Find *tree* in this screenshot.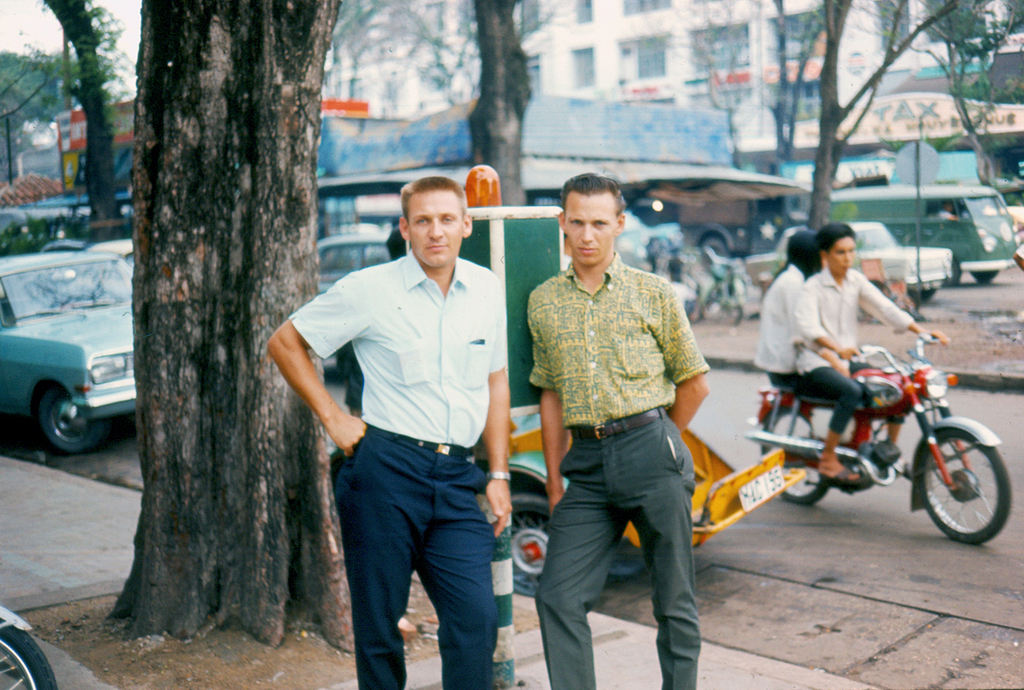
The bounding box for *tree* is [442,0,535,210].
